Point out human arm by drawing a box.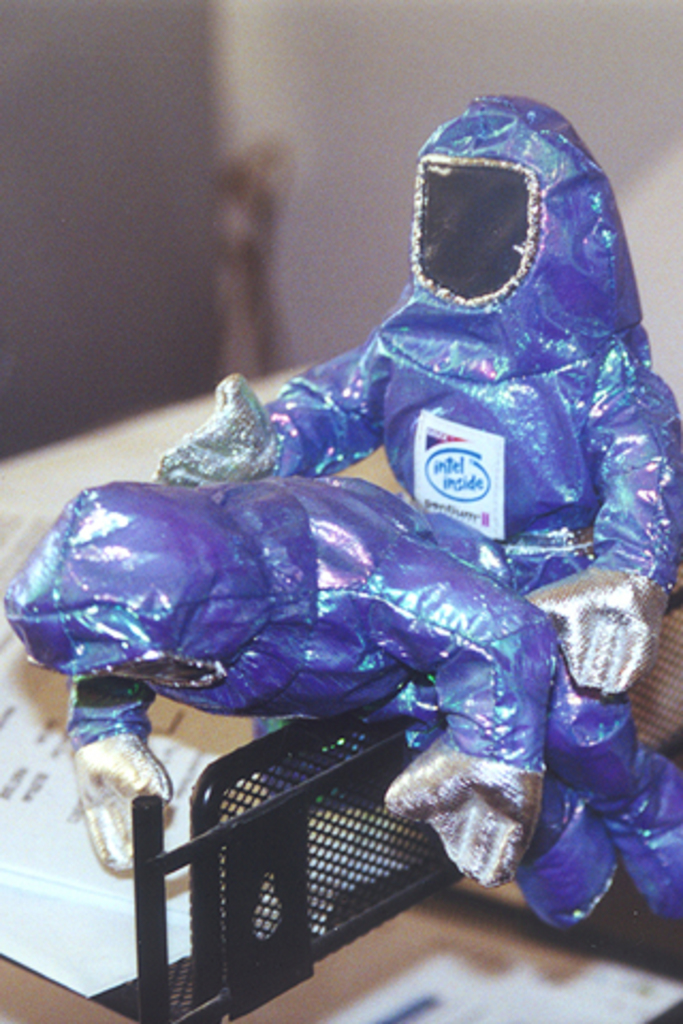
<bbox>523, 361, 681, 704</bbox>.
